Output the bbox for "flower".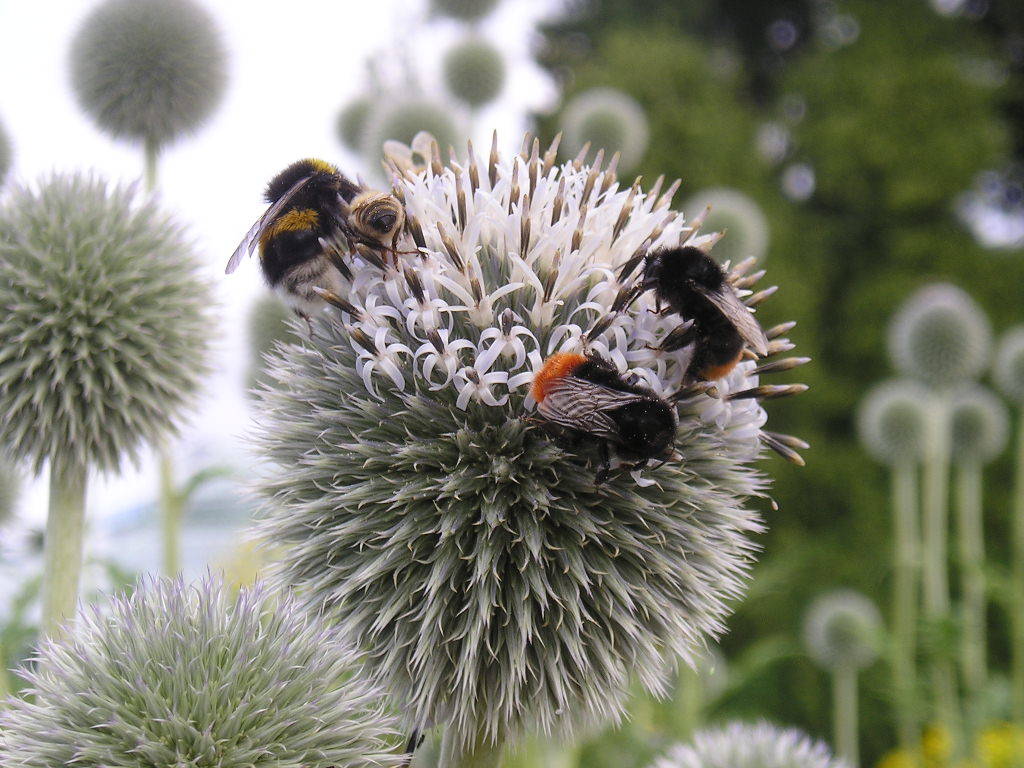
bbox(0, 568, 385, 766).
